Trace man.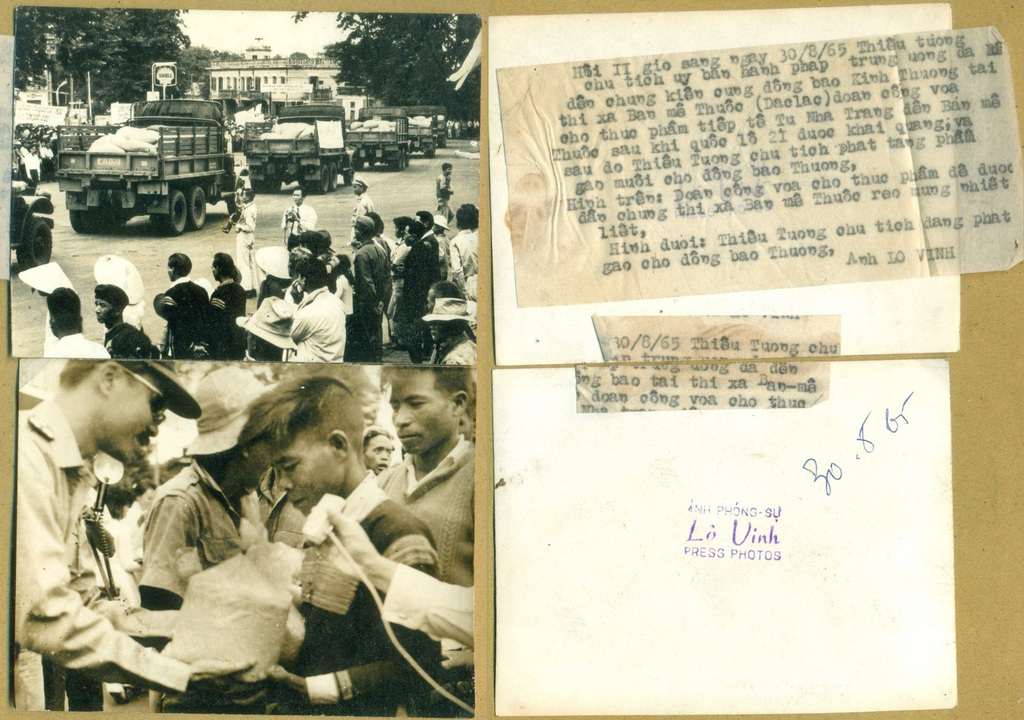
Traced to pyautogui.locateOnScreen(45, 284, 107, 355).
